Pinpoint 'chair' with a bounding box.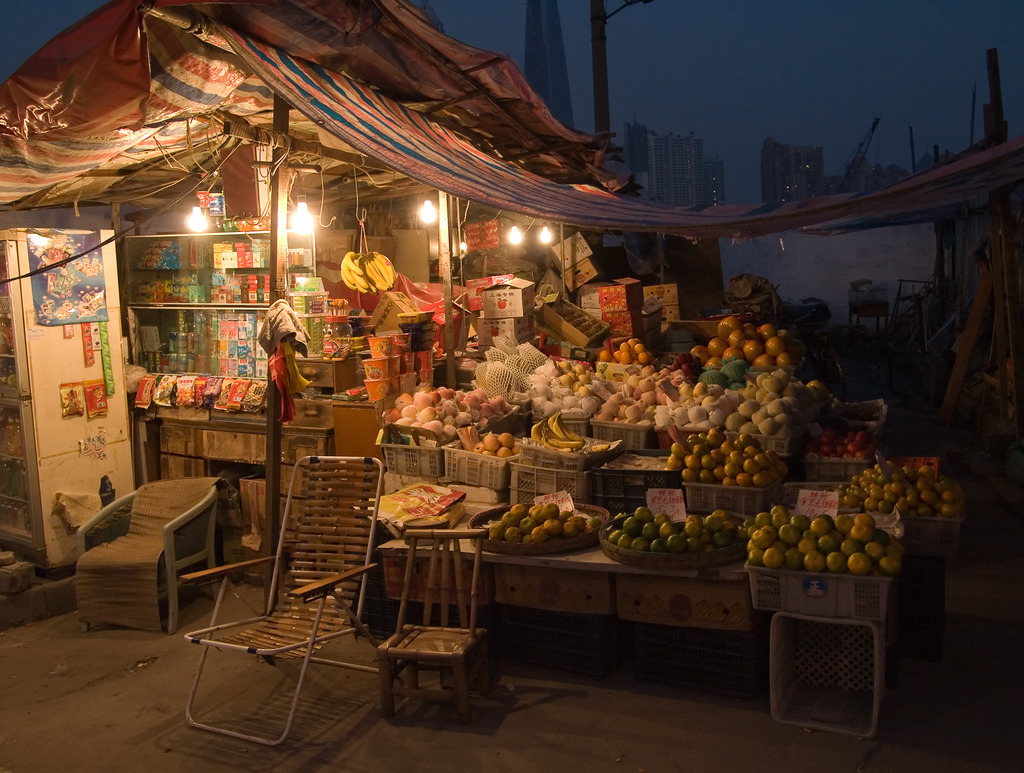
(x1=76, y1=477, x2=220, y2=634).
